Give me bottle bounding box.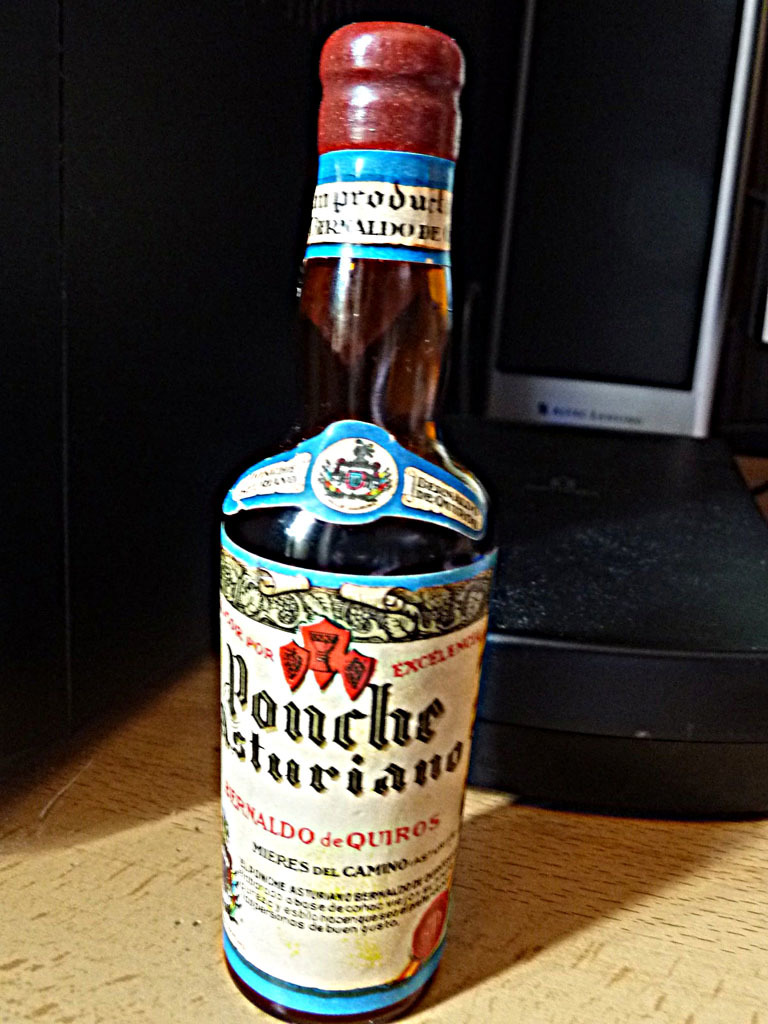
[left=213, top=0, right=496, bottom=1023].
